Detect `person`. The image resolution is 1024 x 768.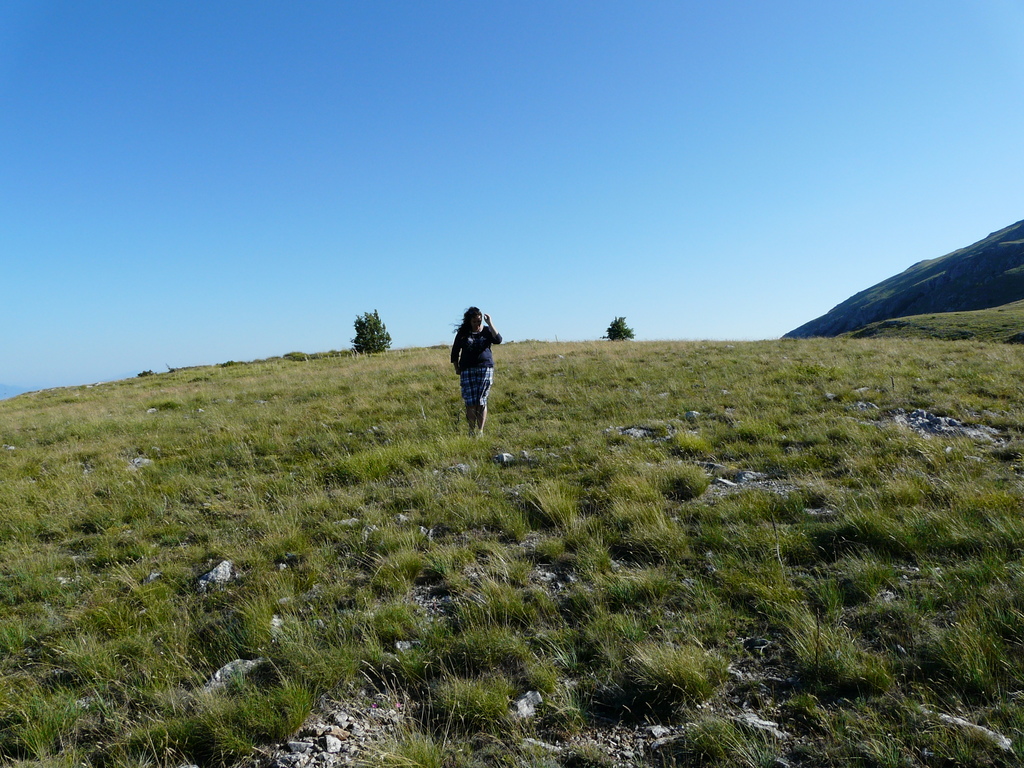
select_region(447, 306, 503, 436).
